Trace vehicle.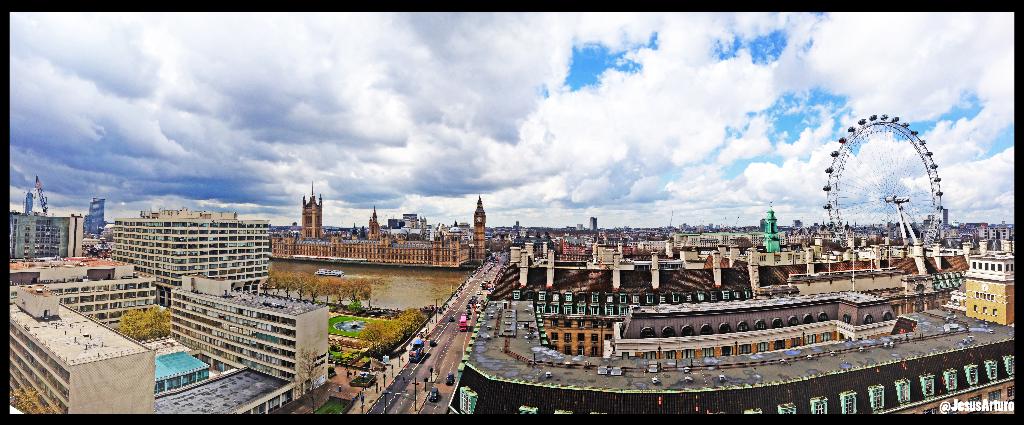
Traced to [460,314,468,329].
